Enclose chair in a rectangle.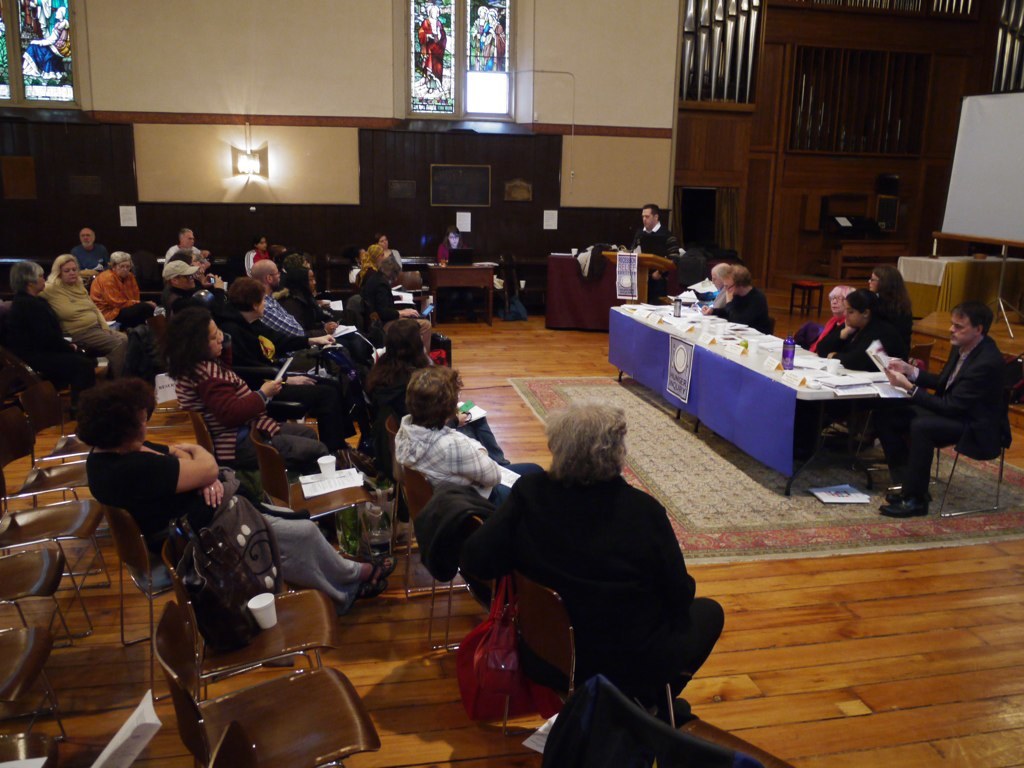
439, 509, 510, 724.
